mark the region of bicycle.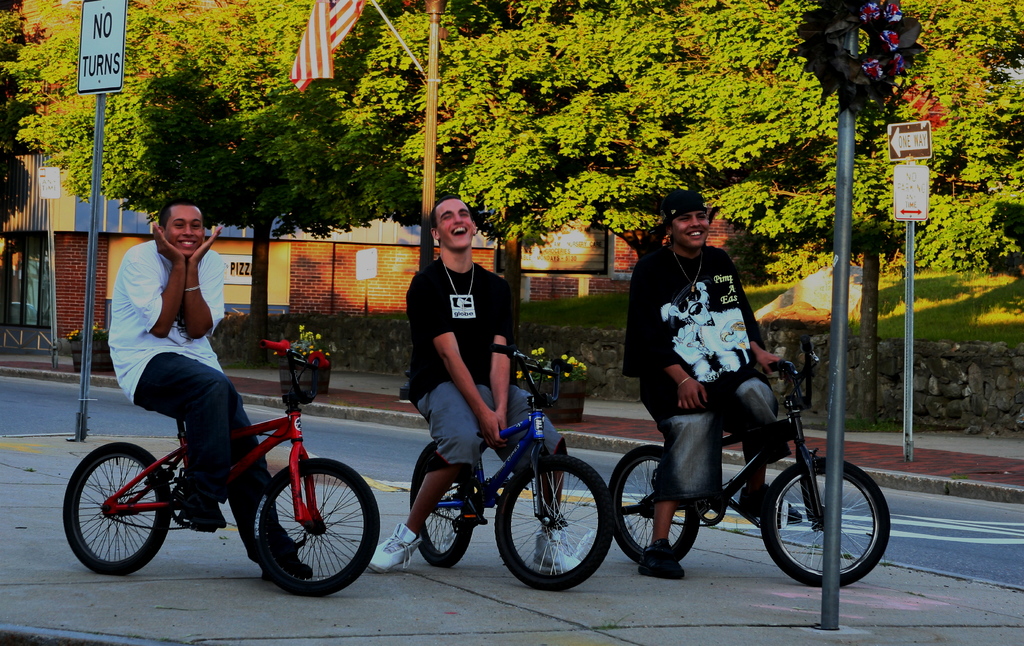
Region: 407/341/616/592.
